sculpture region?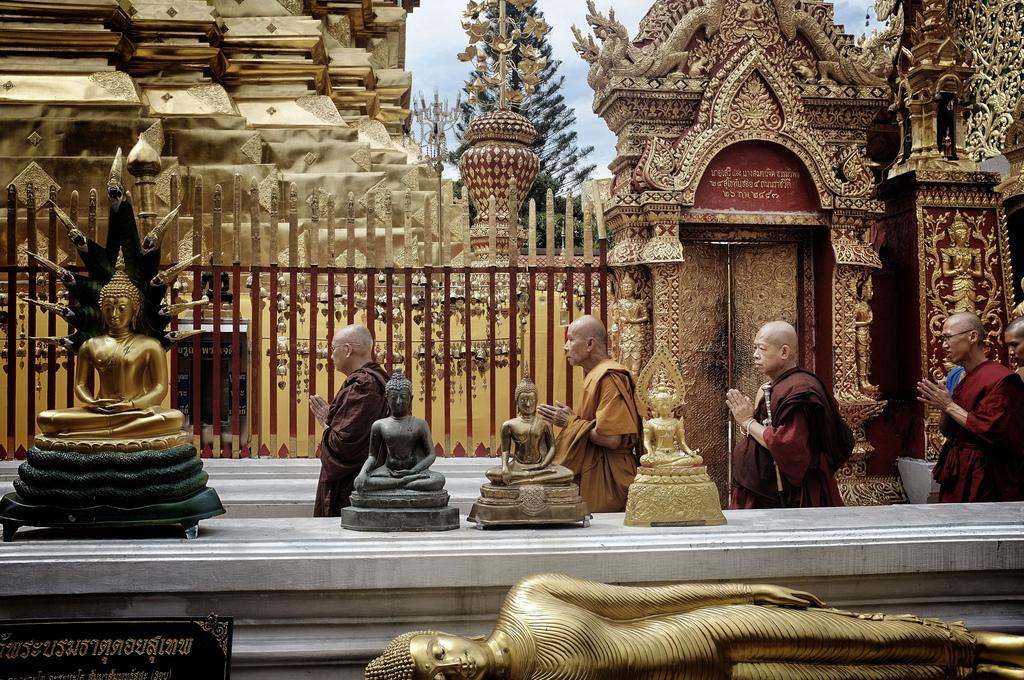
[x1=478, y1=379, x2=595, y2=525]
